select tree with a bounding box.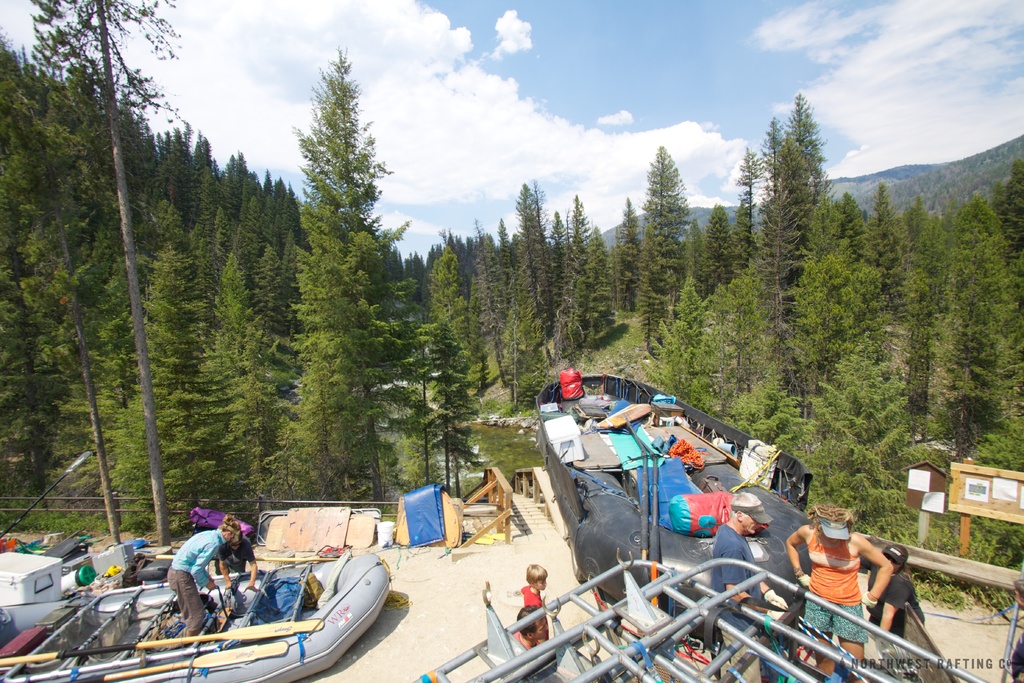
[425, 318, 483, 492].
